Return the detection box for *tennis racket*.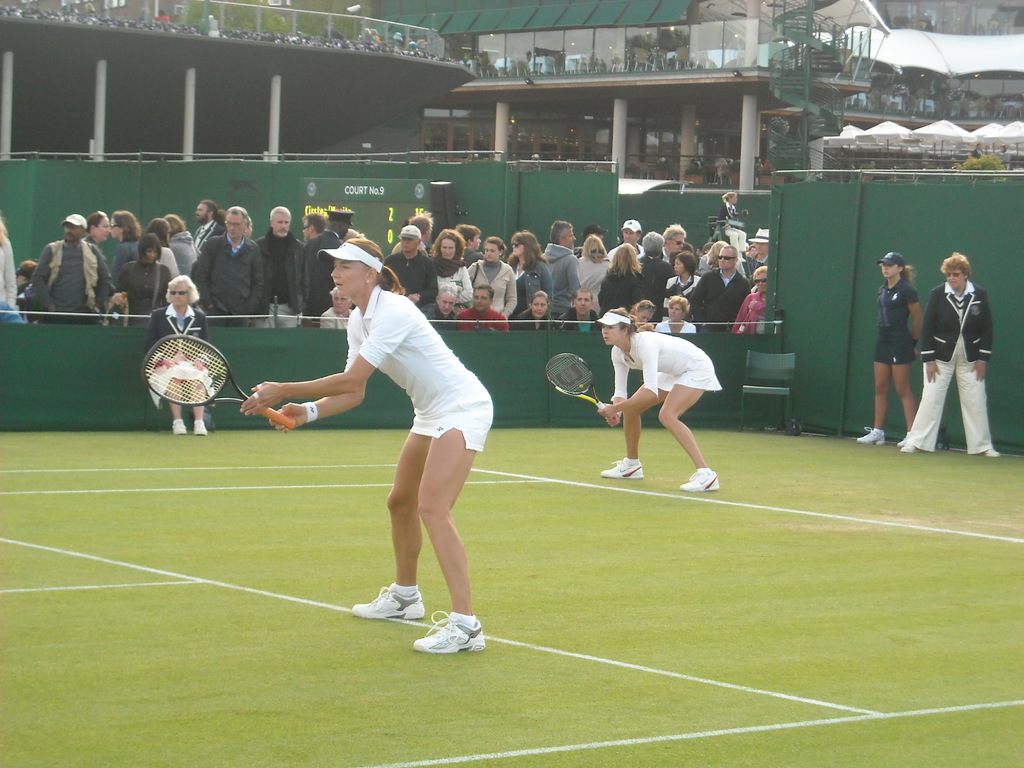
[x1=141, y1=335, x2=294, y2=432].
